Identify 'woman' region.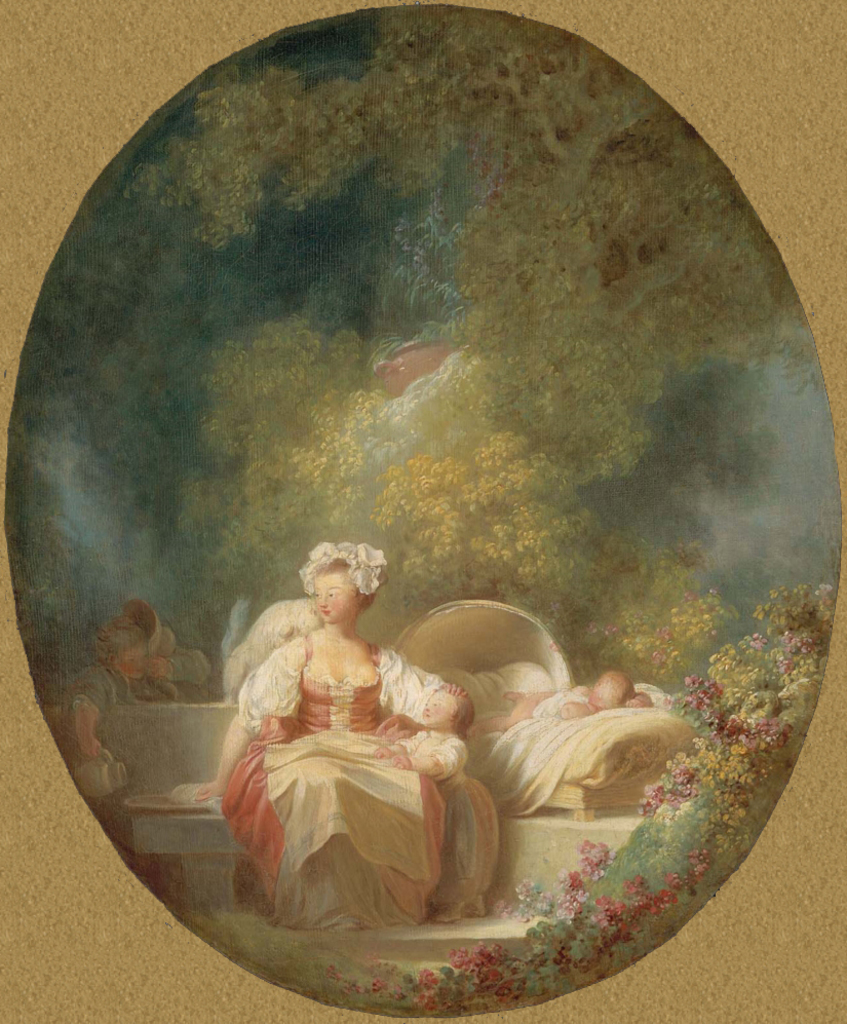
Region: bbox=(177, 542, 505, 933).
